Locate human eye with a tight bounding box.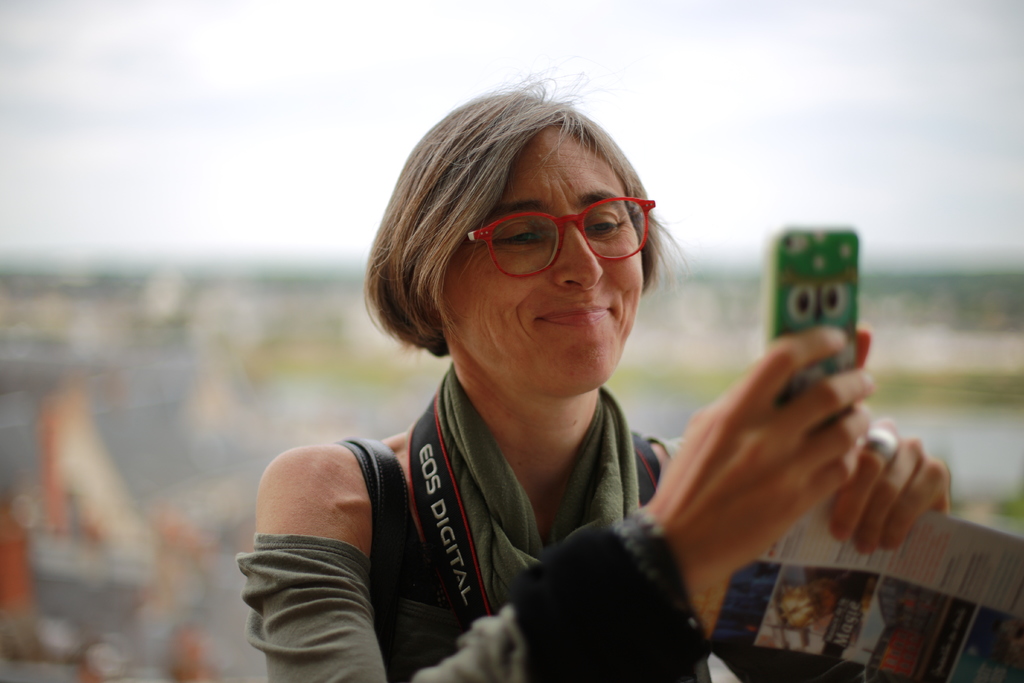
{"x1": 482, "y1": 220, "x2": 541, "y2": 247}.
